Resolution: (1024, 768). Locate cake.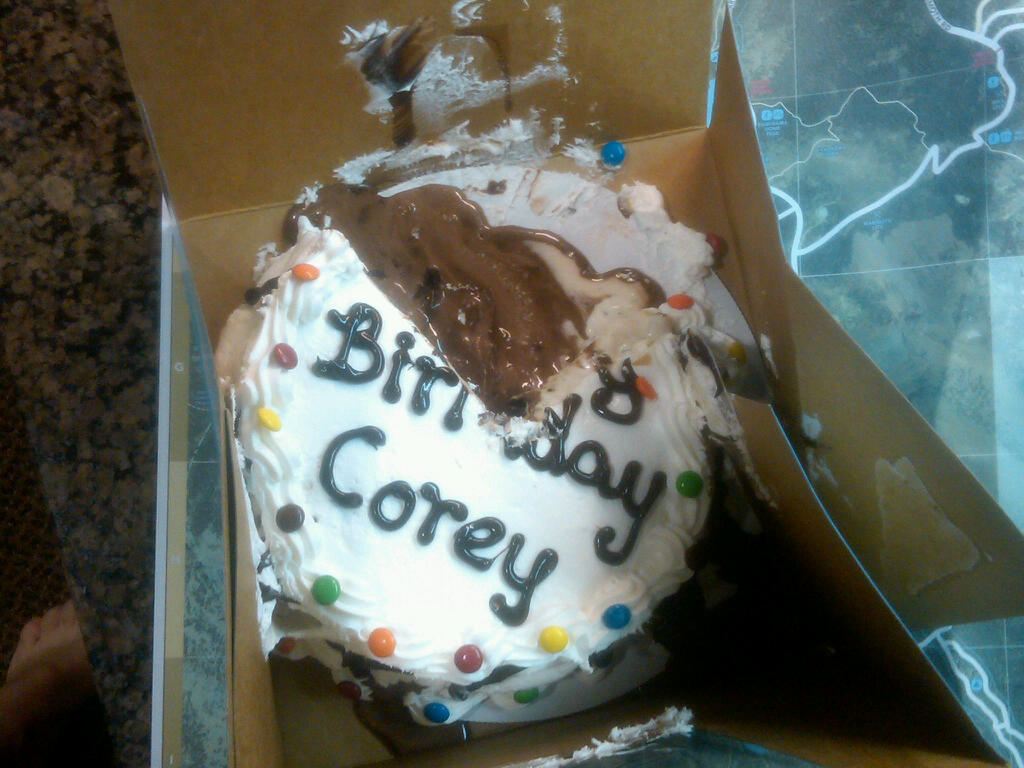
<region>231, 175, 727, 727</region>.
